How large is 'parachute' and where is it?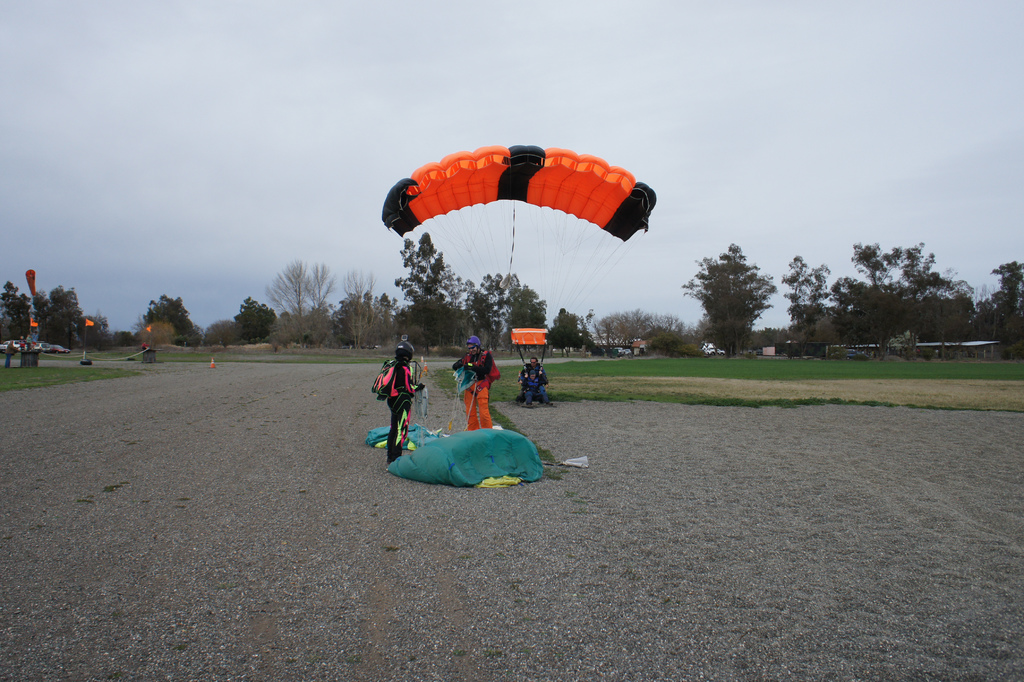
Bounding box: crop(384, 149, 653, 360).
